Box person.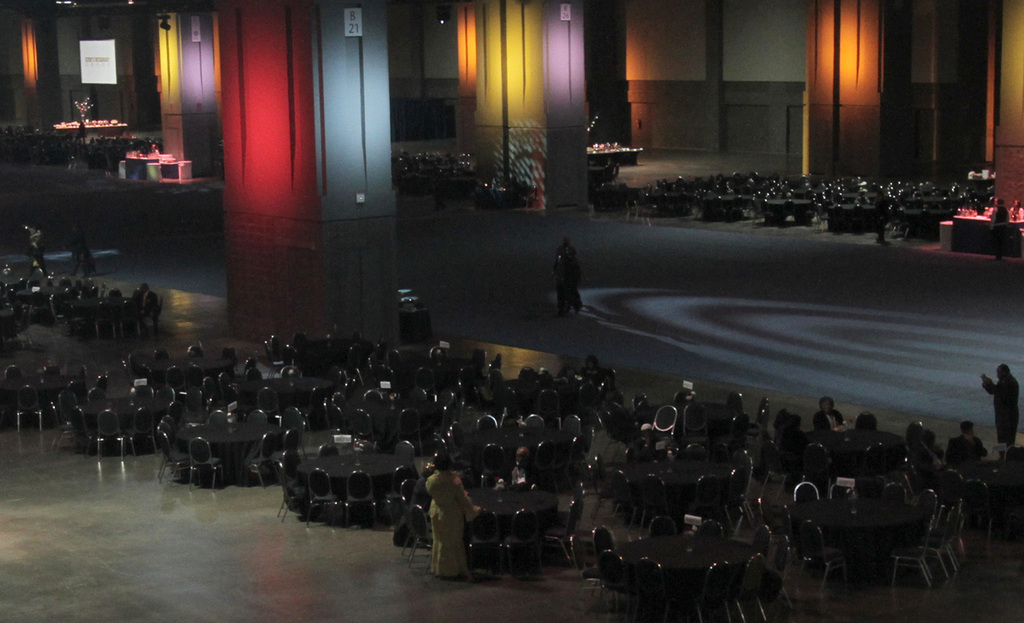
left=580, top=359, right=609, bottom=392.
